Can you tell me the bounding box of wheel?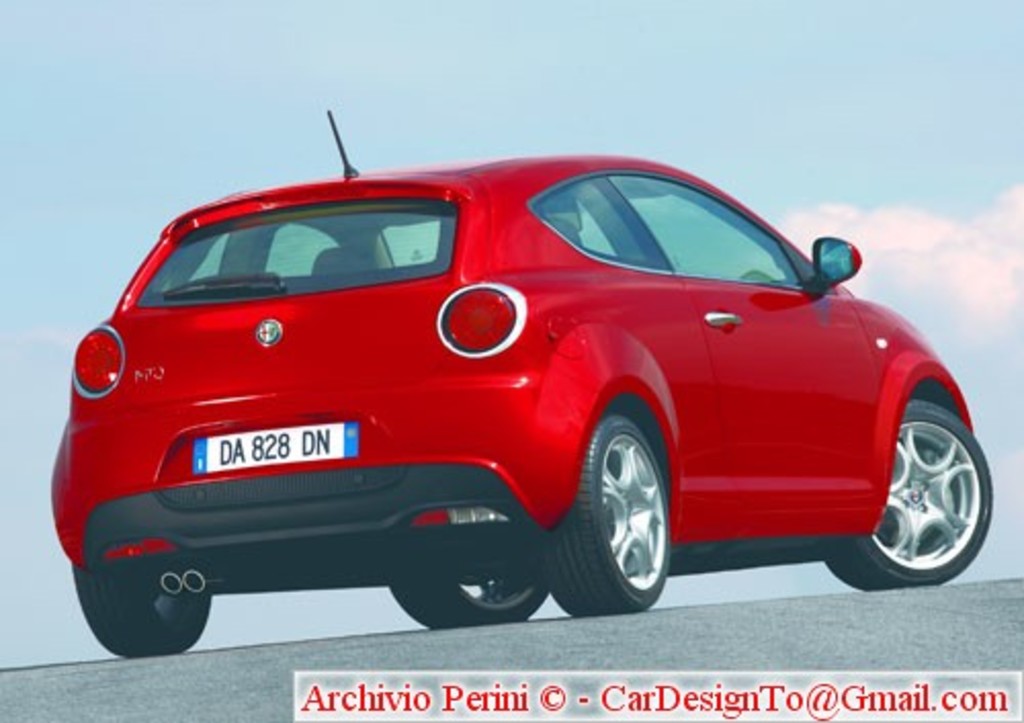
bbox(391, 582, 547, 633).
